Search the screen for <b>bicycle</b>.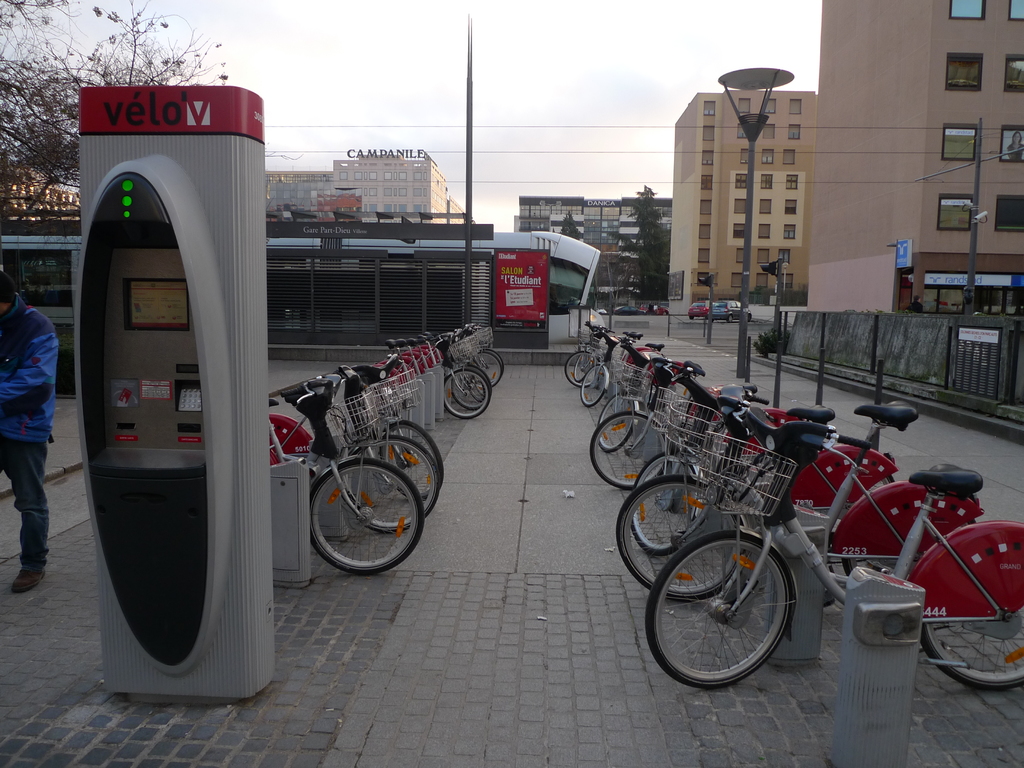
Found at [left=627, top=390, right=870, bottom=572].
